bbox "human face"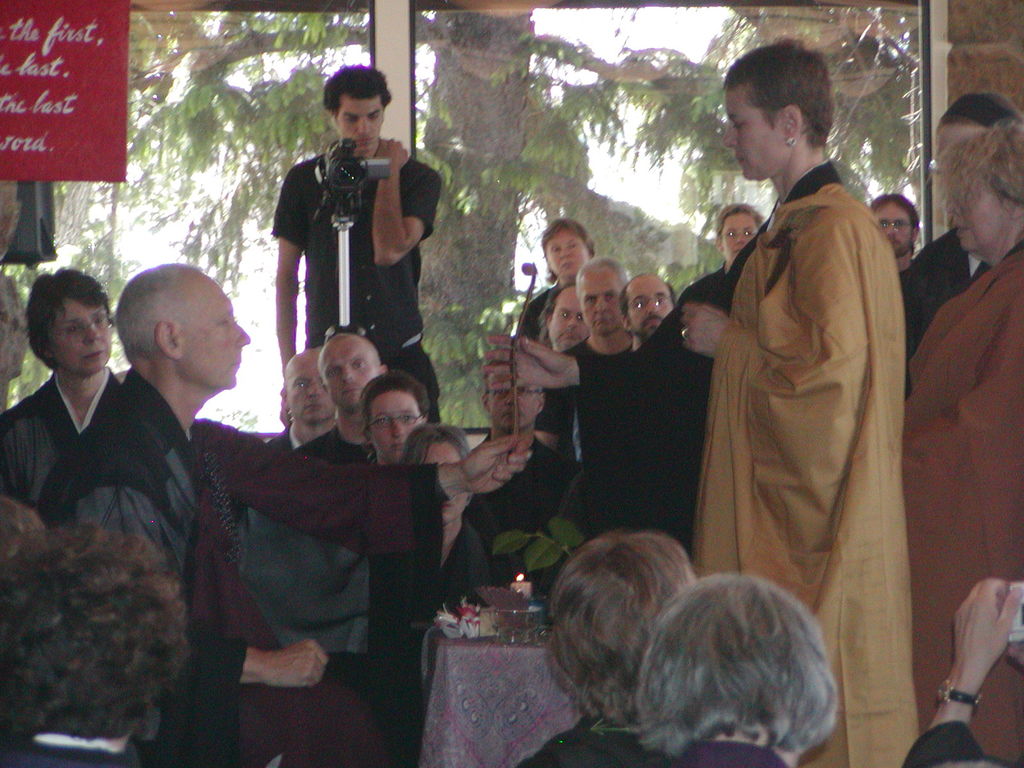
<region>877, 200, 920, 260</region>
